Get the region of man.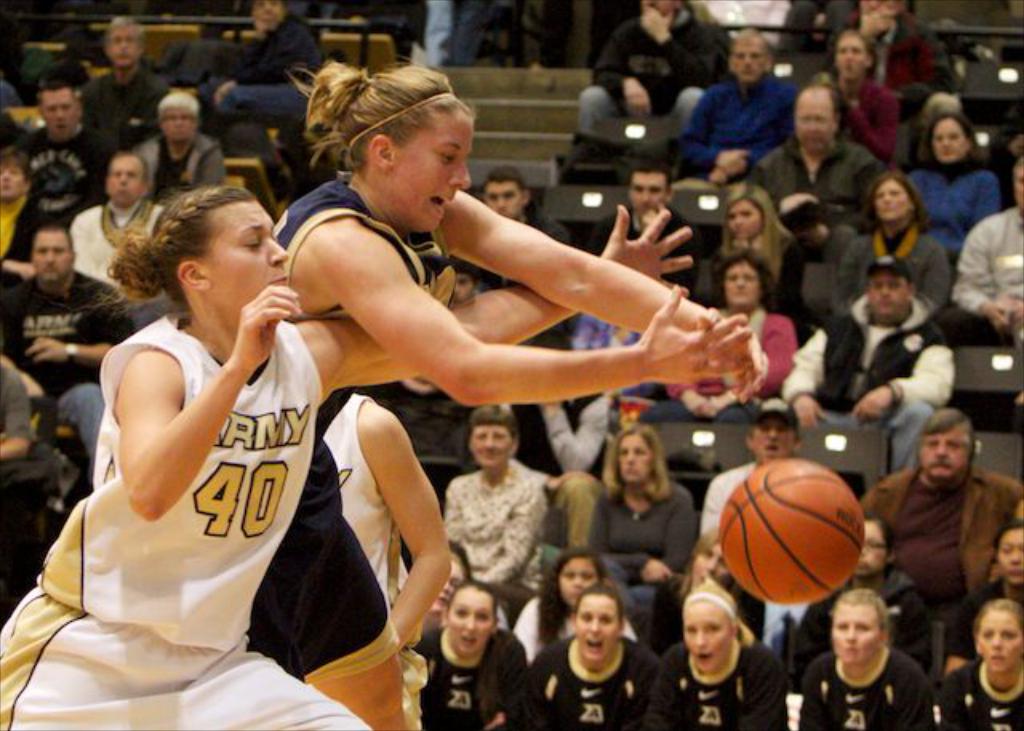
select_region(0, 221, 139, 430).
